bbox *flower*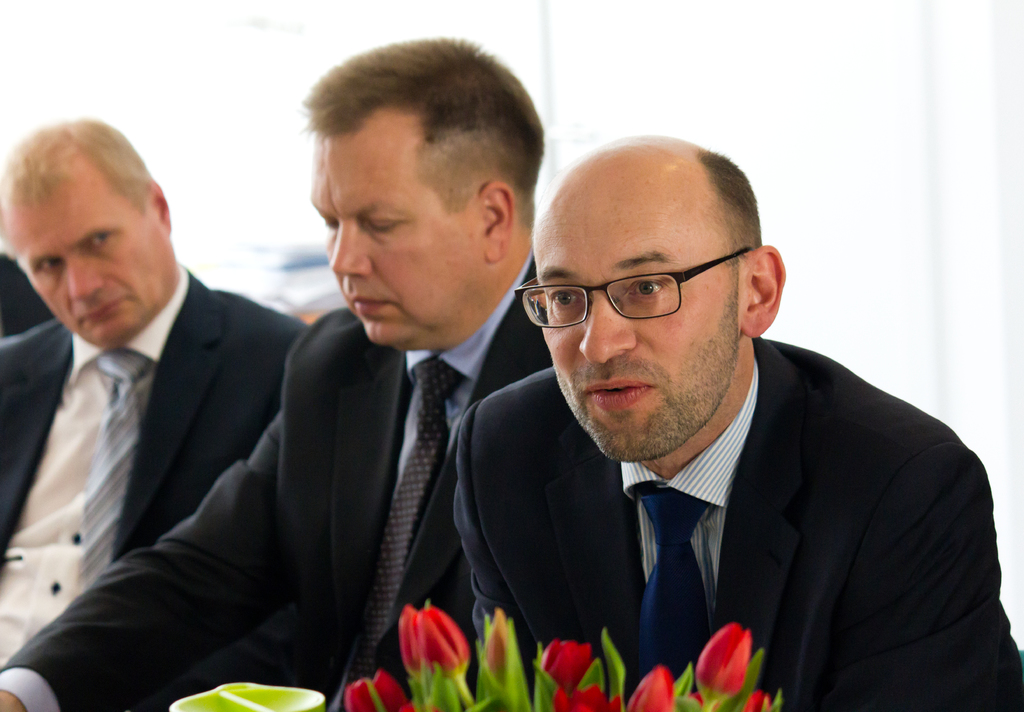
x1=540, y1=639, x2=598, y2=693
